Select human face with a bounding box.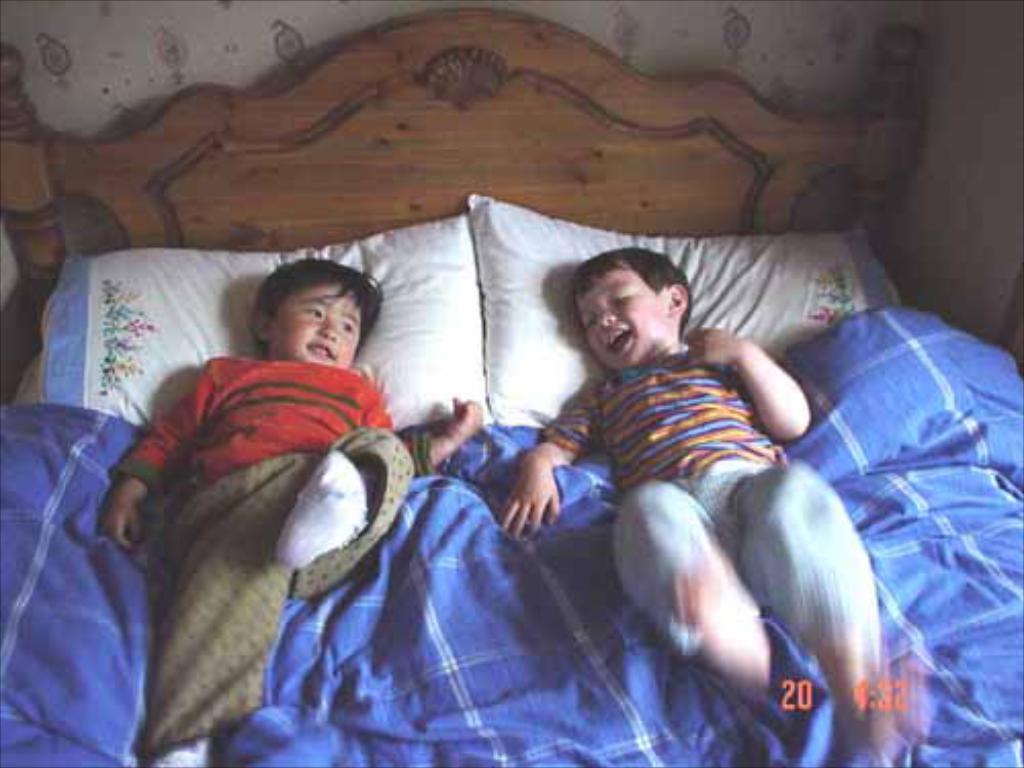
272,287,362,362.
